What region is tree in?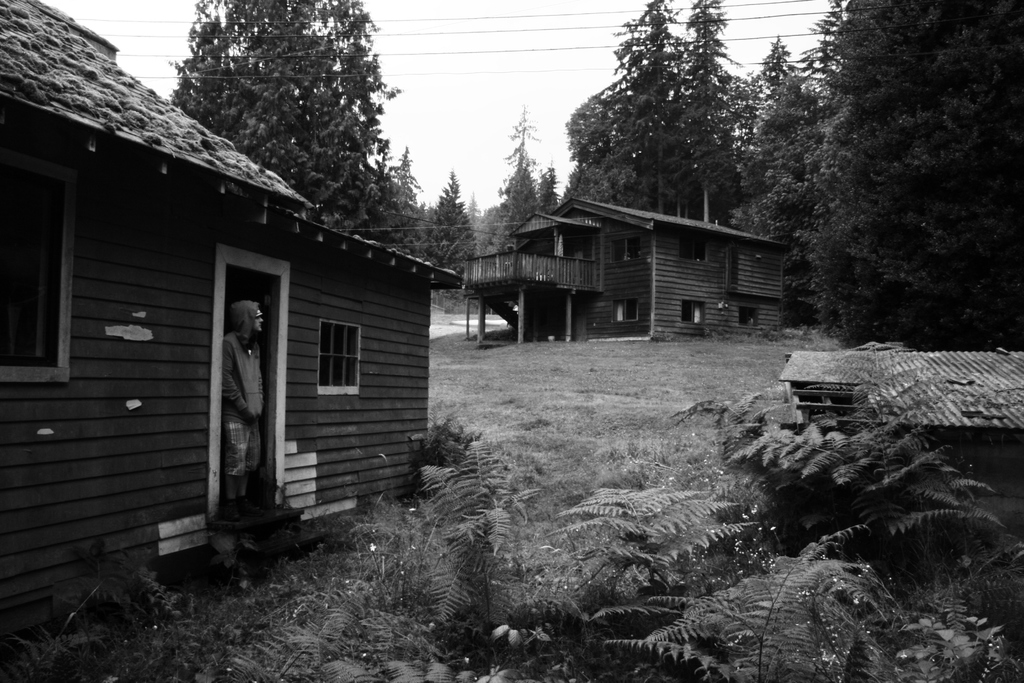
781/19/1002/363.
